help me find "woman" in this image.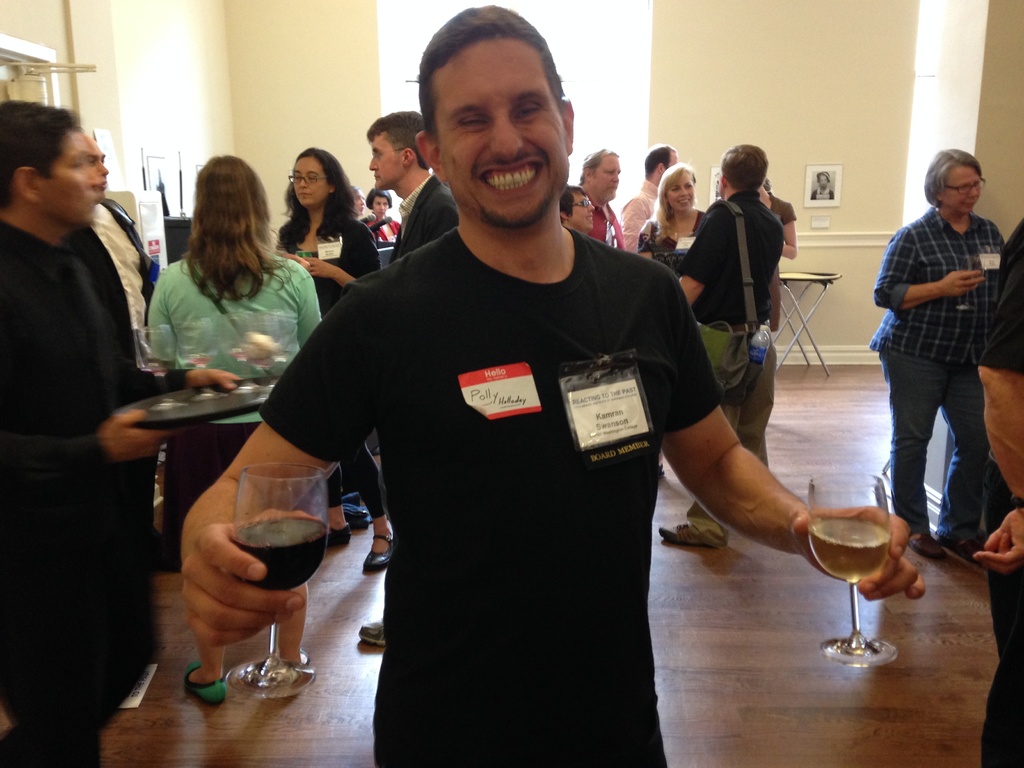
Found it: <box>125,154,307,486</box>.
